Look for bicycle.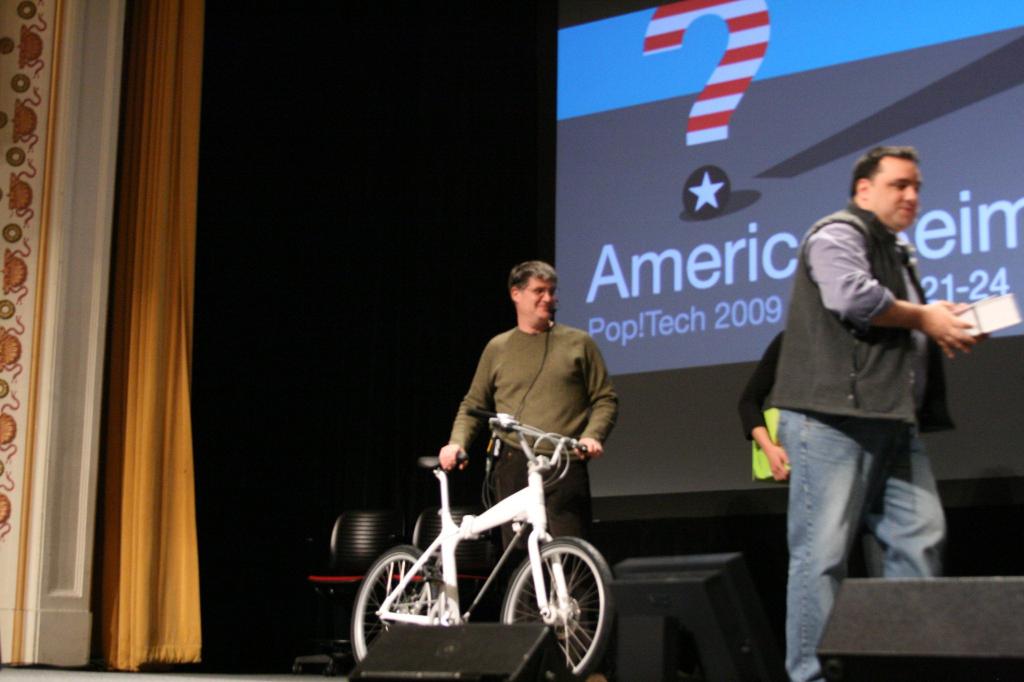
Found: <bbox>348, 418, 616, 666</bbox>.
